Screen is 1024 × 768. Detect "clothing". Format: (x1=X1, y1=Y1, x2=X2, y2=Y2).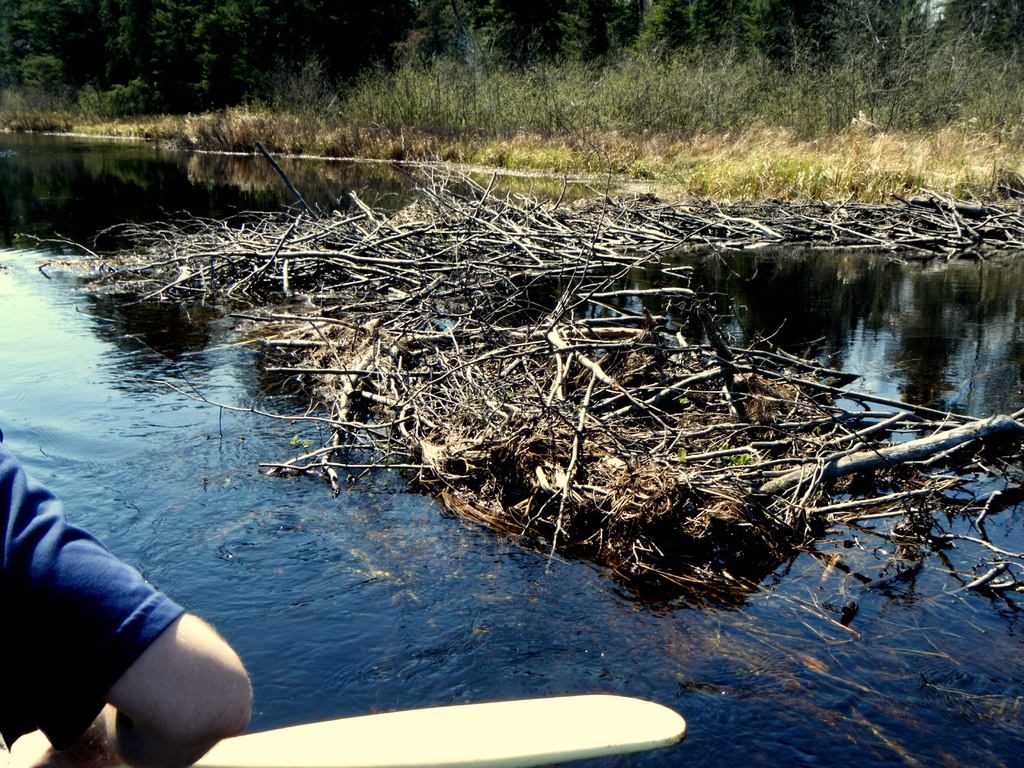
(x1=24, y1=458, x2=235, y2=723).
